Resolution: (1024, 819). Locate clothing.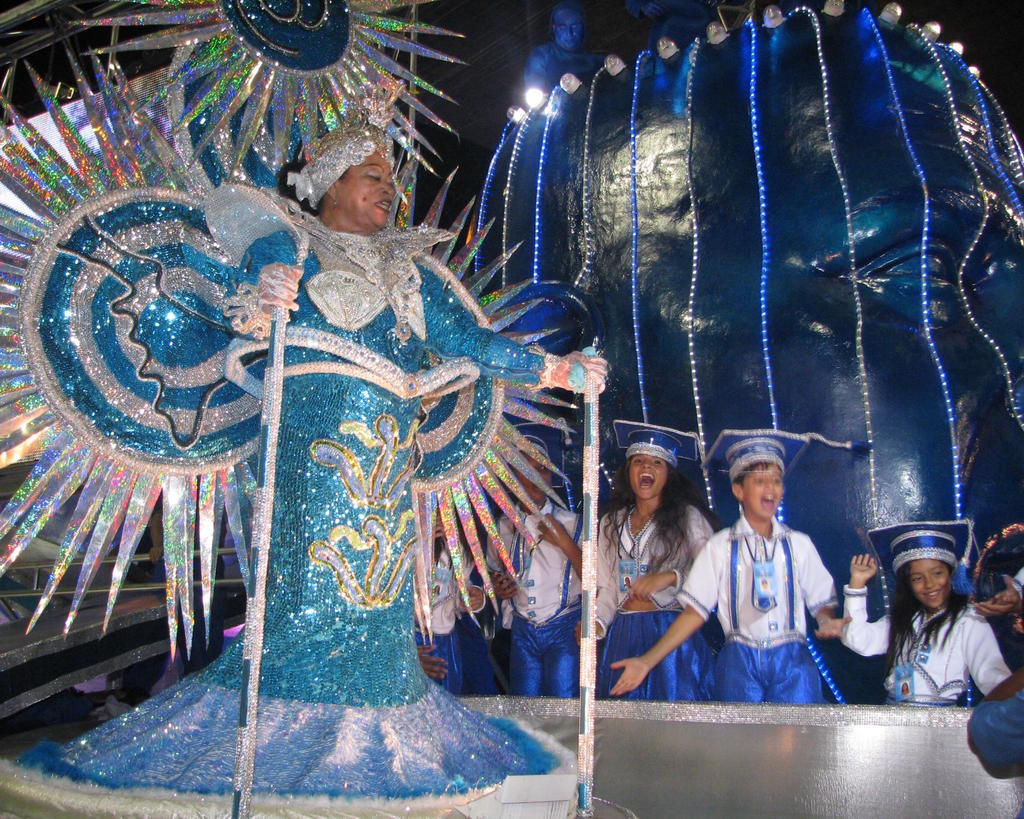
<region>694, 489, 845, 703</region>.
